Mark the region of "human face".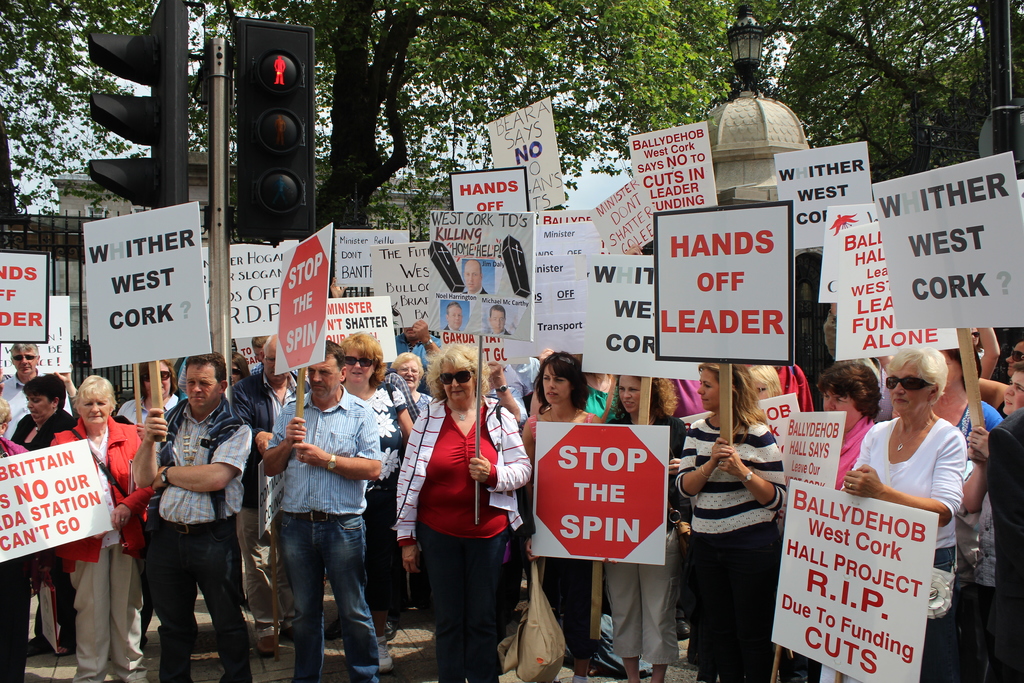
Region: bbox=[27, 394, 52, 419].
